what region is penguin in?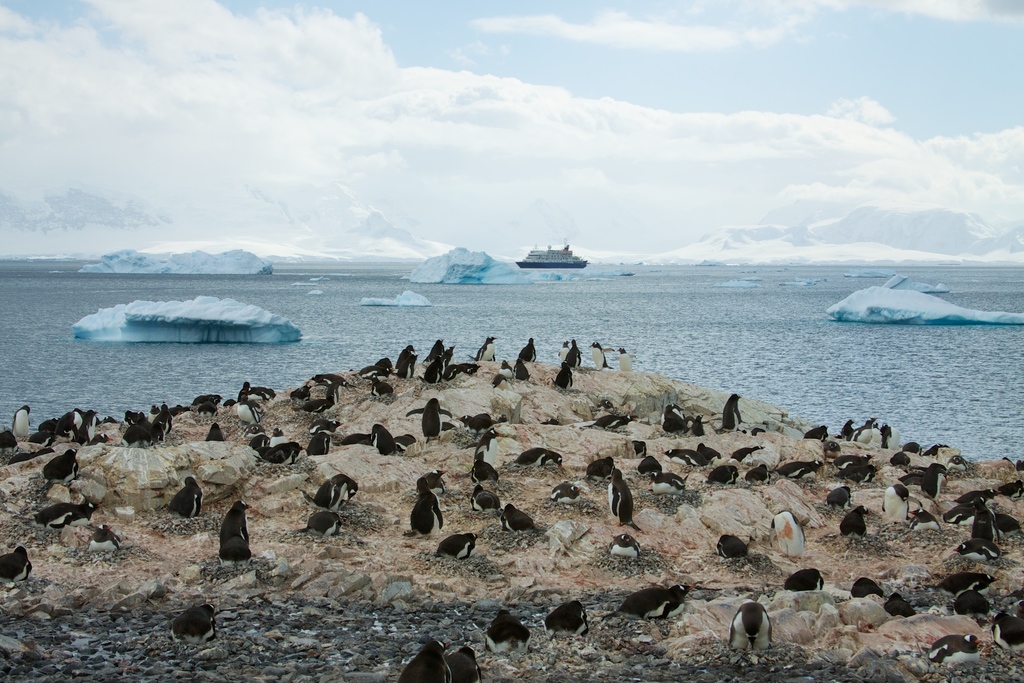
[x1=910, y1=509, x2=943, y2=536].
